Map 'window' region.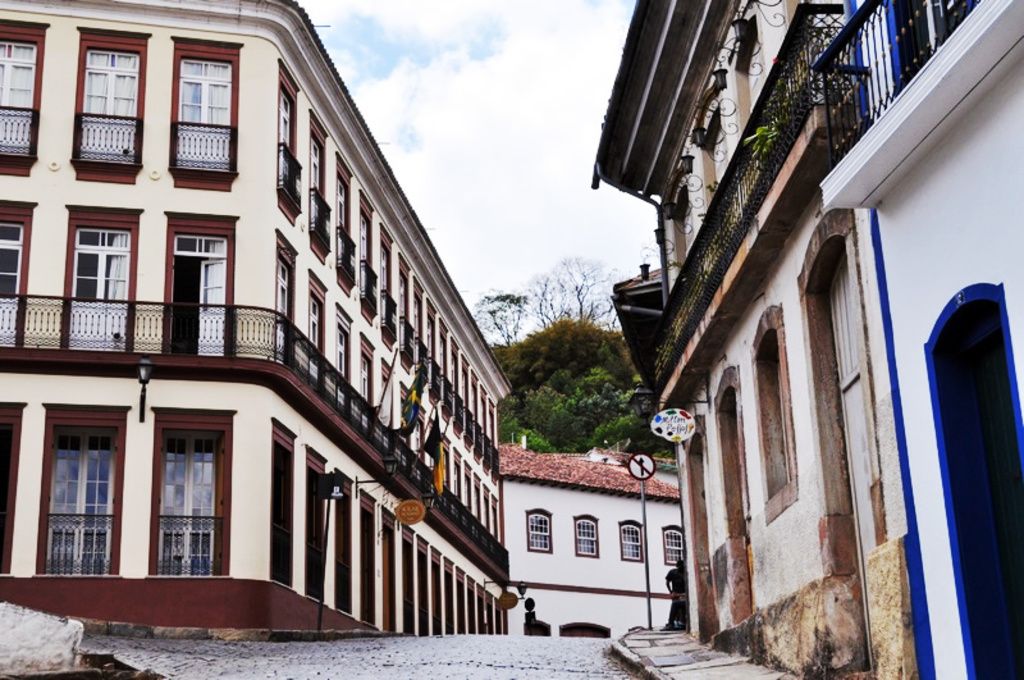
Mapped to region(74, 50, 142, 168).
